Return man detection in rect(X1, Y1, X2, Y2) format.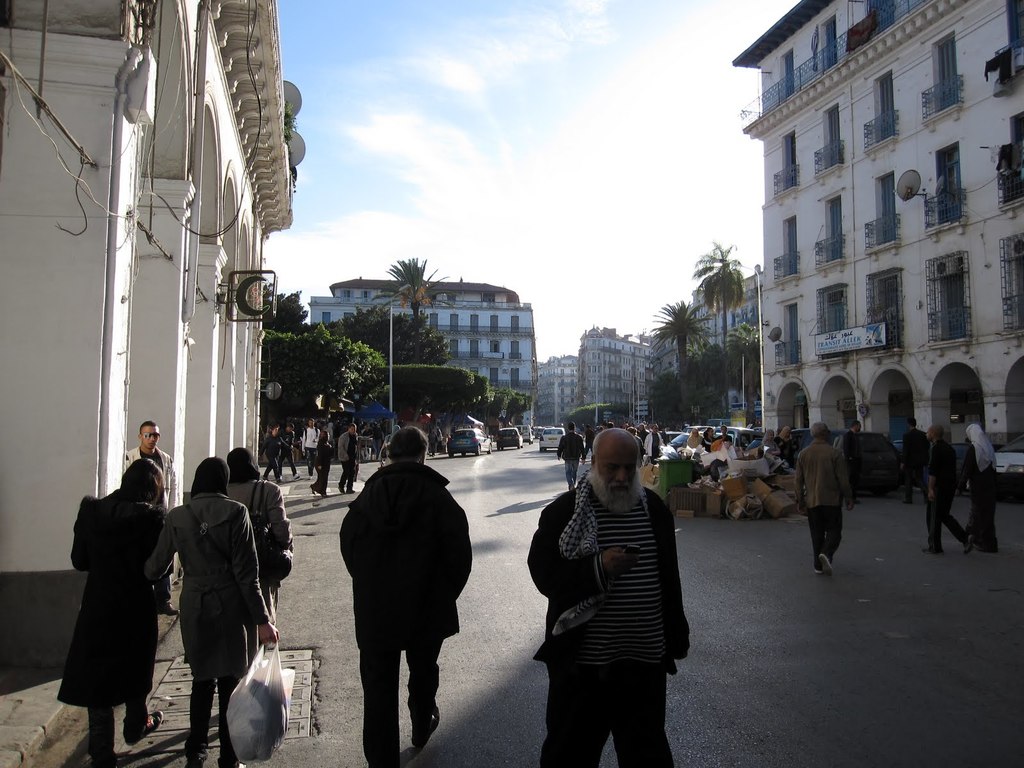
rect(122, 420, 181, 616).
